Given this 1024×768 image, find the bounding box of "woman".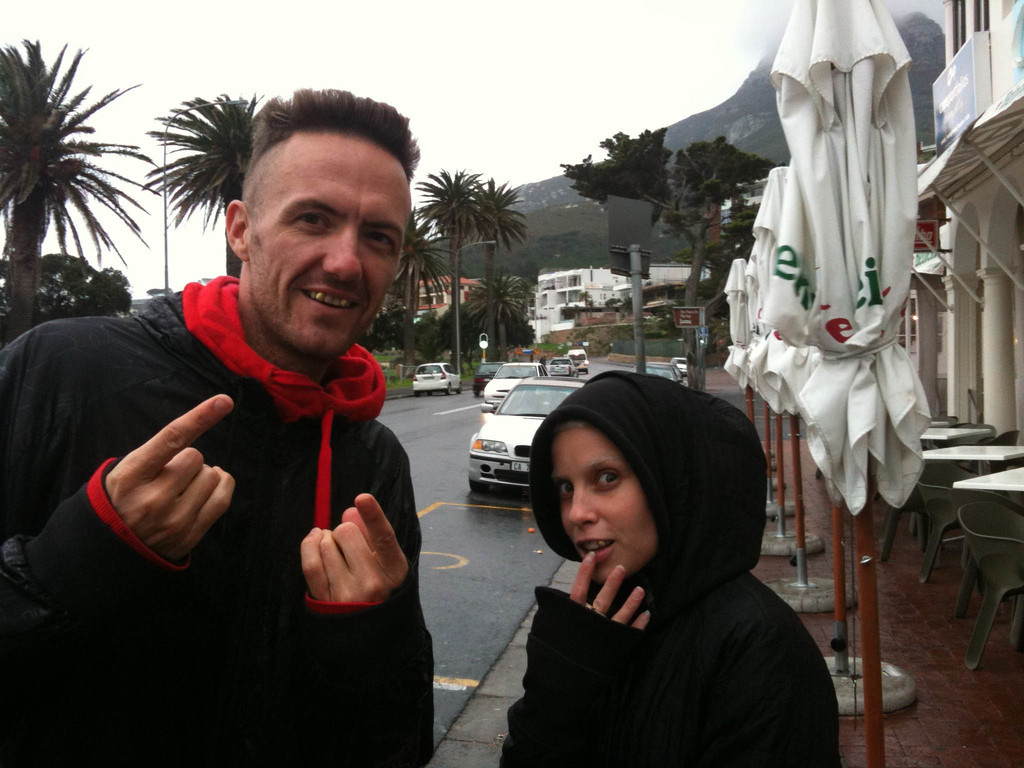
box(494, 348, 821, 767).
